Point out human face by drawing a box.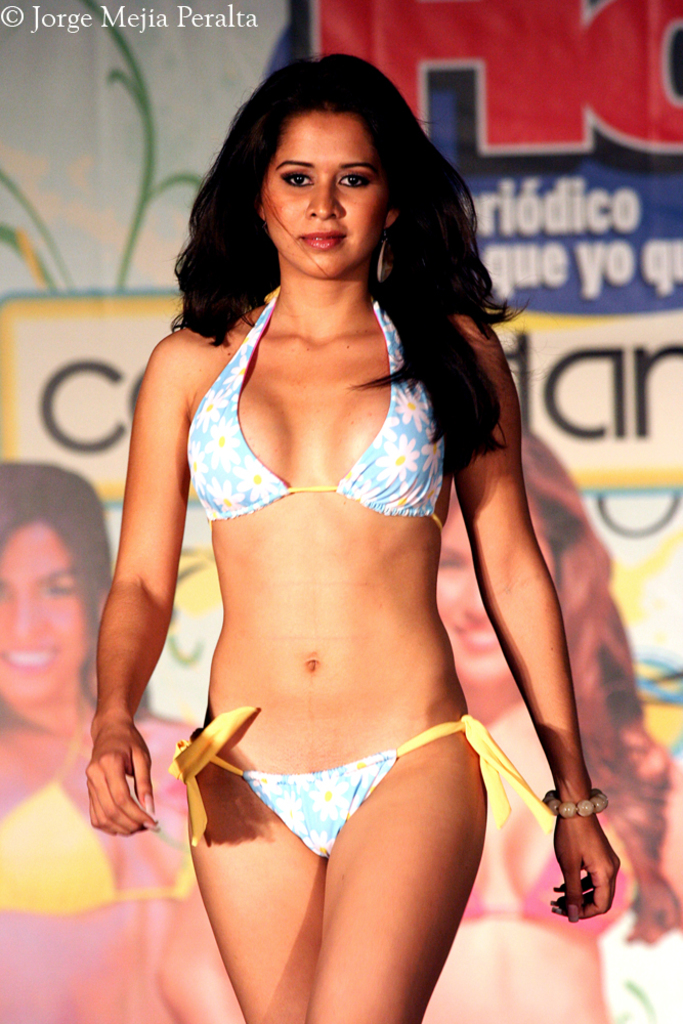
bbox=[261, 114, 394, 279].
